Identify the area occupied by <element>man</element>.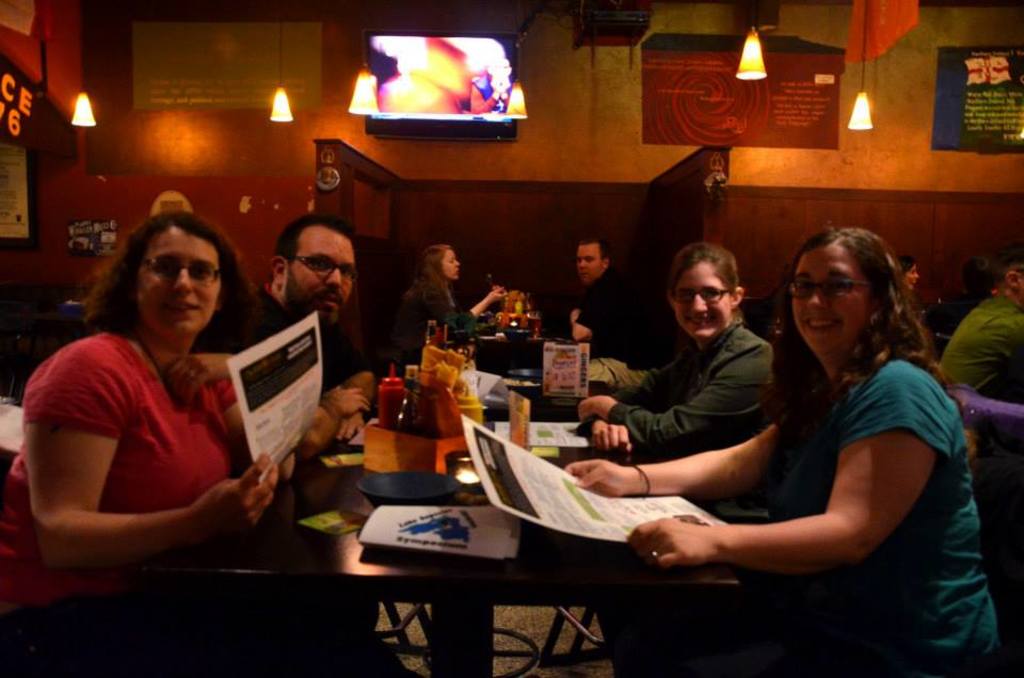
Area: x1=565 y1=235 x2=675 y2=398.
